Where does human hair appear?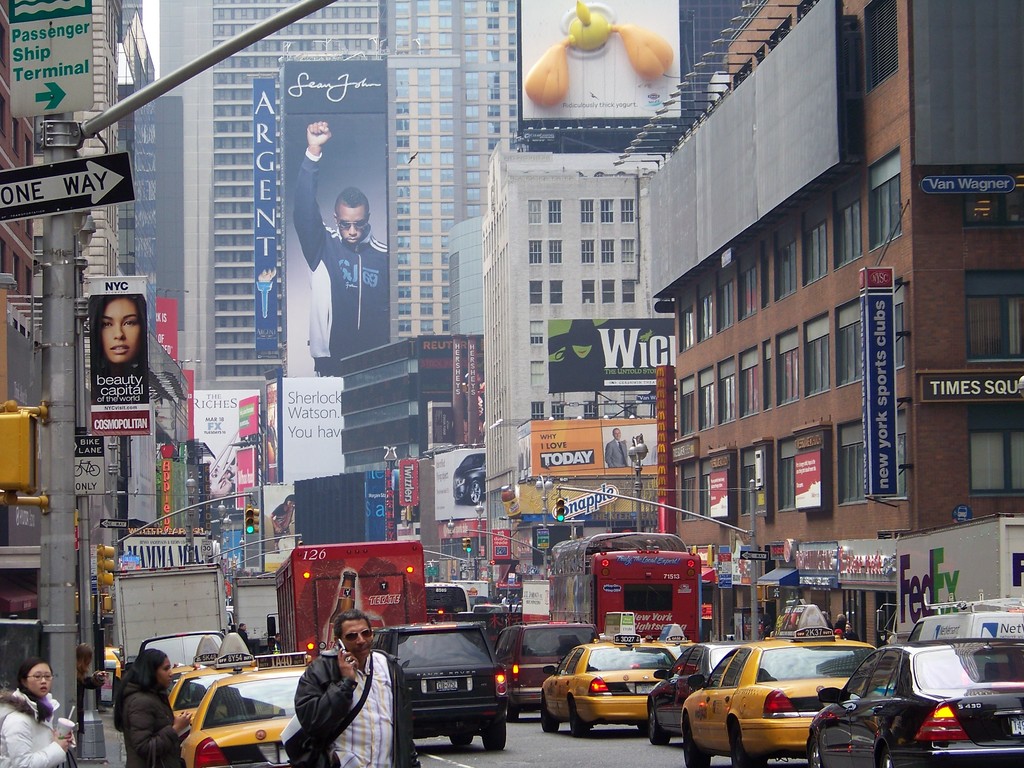
Appears at {"left": 72, "top": 646, "right": 94, "bottom": 673}.
